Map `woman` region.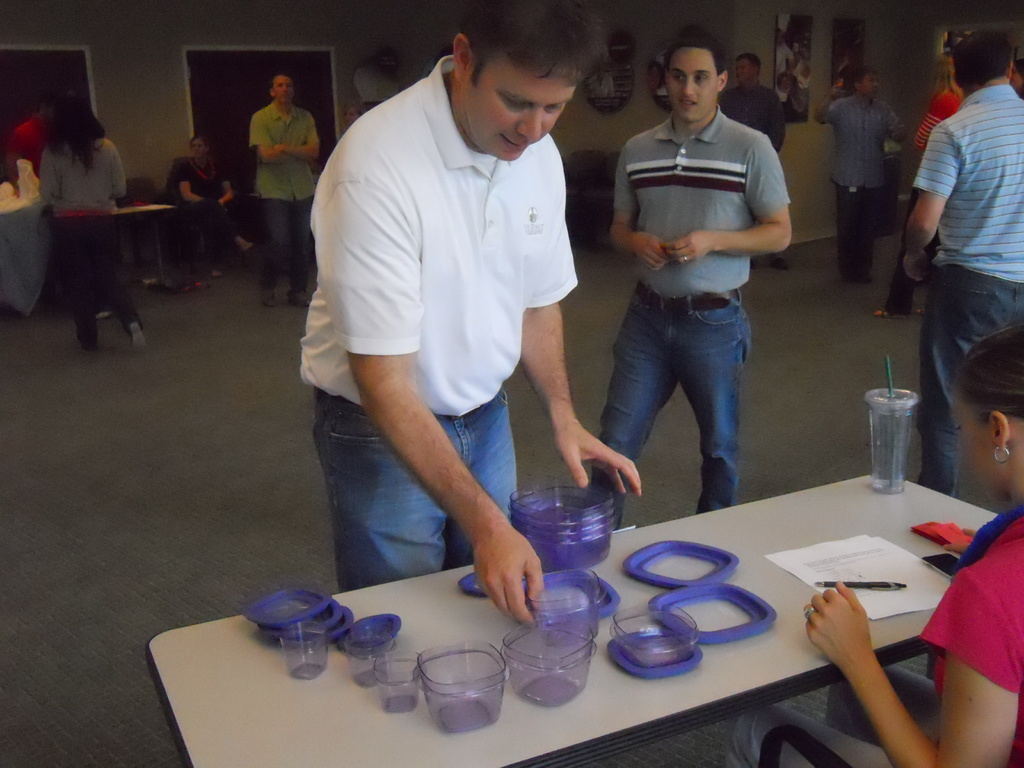
Mapped to left=166, top=132, right=251, bottom=279.
